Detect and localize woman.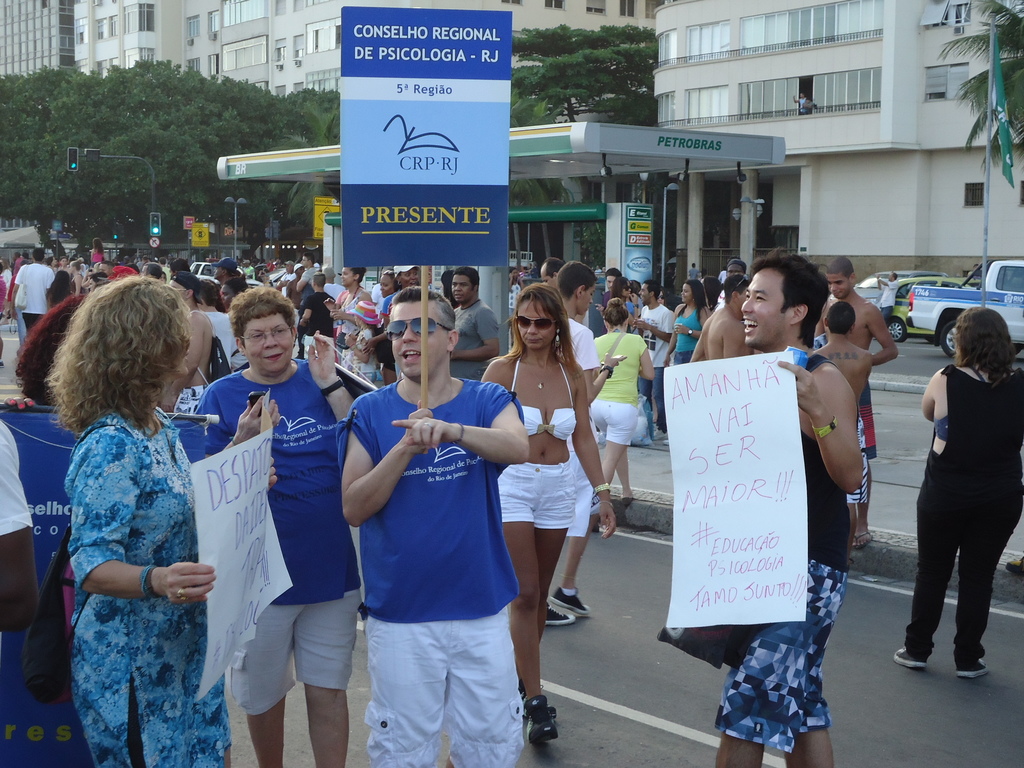
Localized at left=611, top=274, right=641, bottom=335.
